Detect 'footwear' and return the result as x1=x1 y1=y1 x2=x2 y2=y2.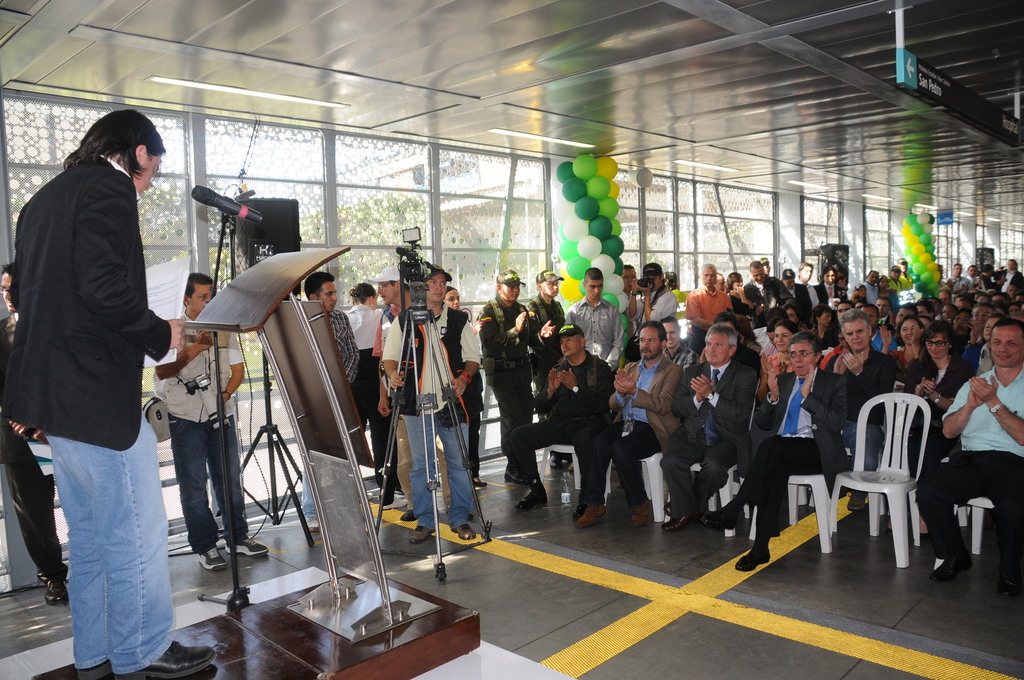
x1=928 y1=557 x2=973 y2=581.
